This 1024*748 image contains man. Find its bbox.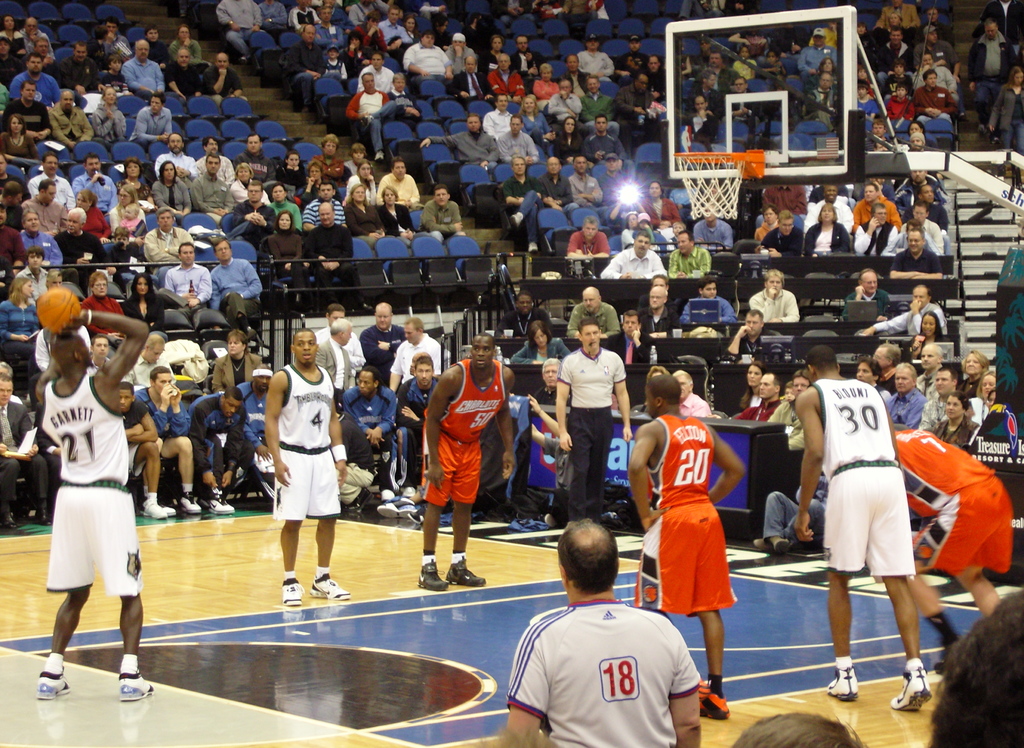
x1=339, y1=365, x2=397, y2=504.
